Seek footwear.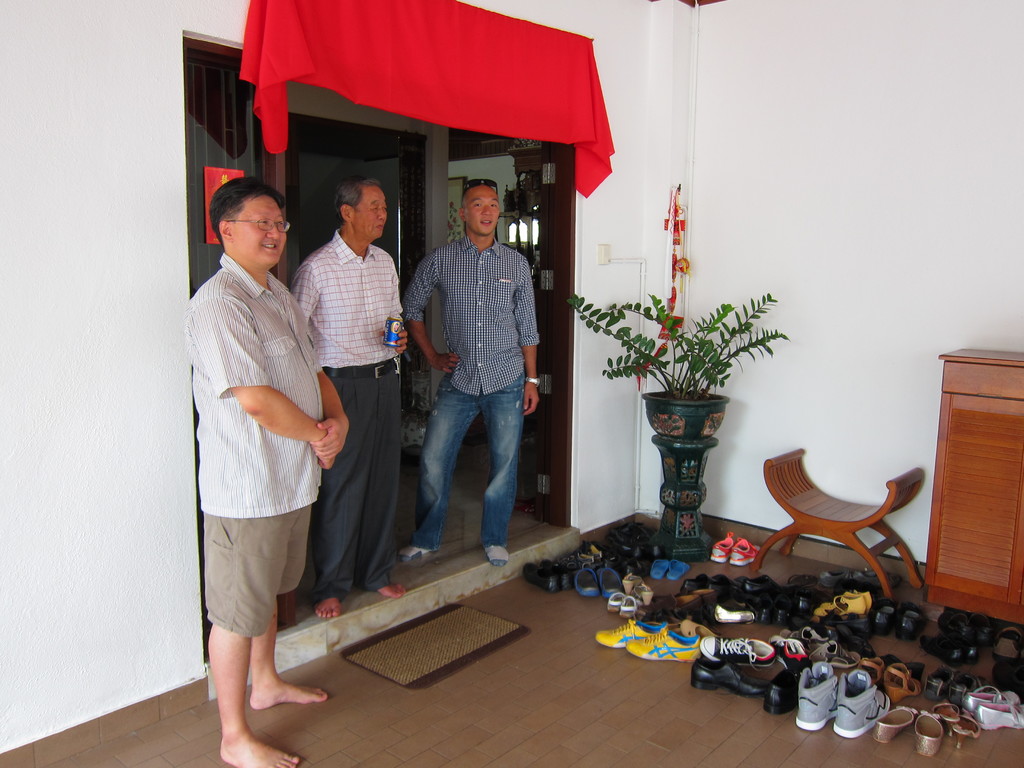
[973, 704, 1022, 730].
